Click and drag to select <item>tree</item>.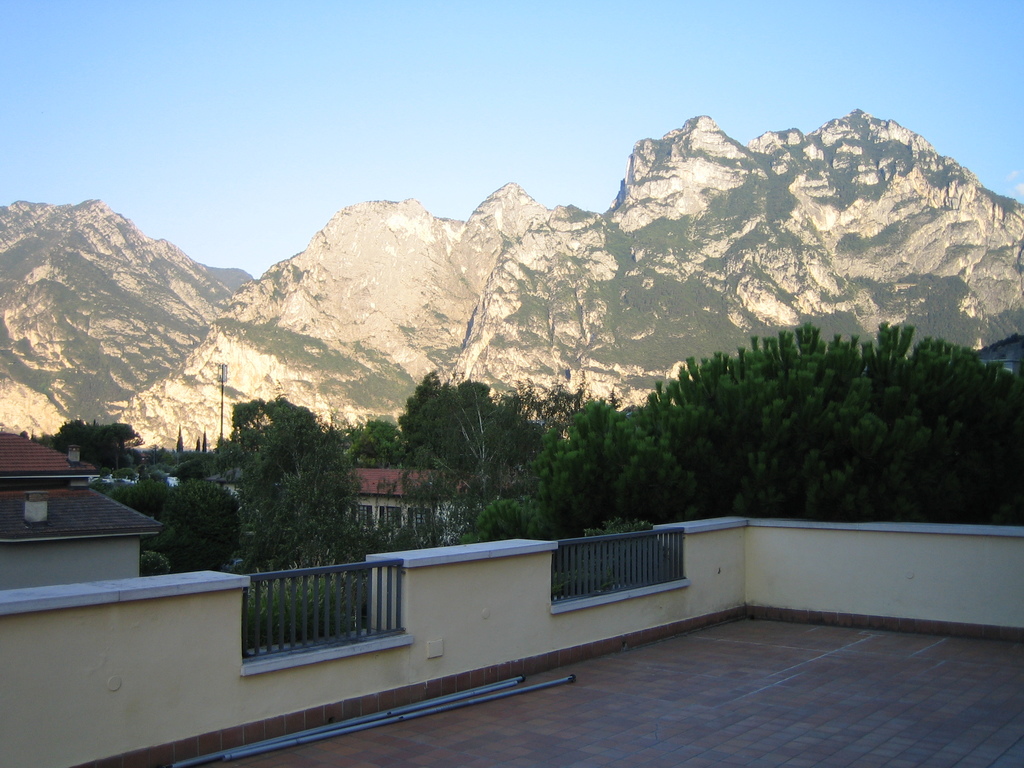
Selection: select_region(152, 424, 218, 475).
